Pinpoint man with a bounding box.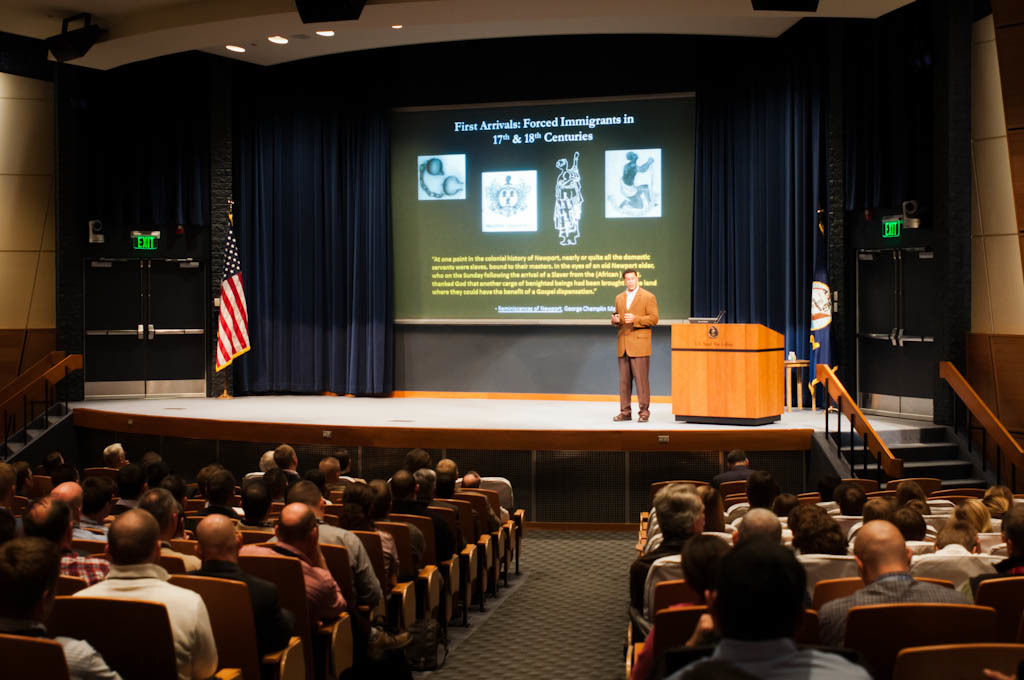
region(261, 443, 307, 495).
